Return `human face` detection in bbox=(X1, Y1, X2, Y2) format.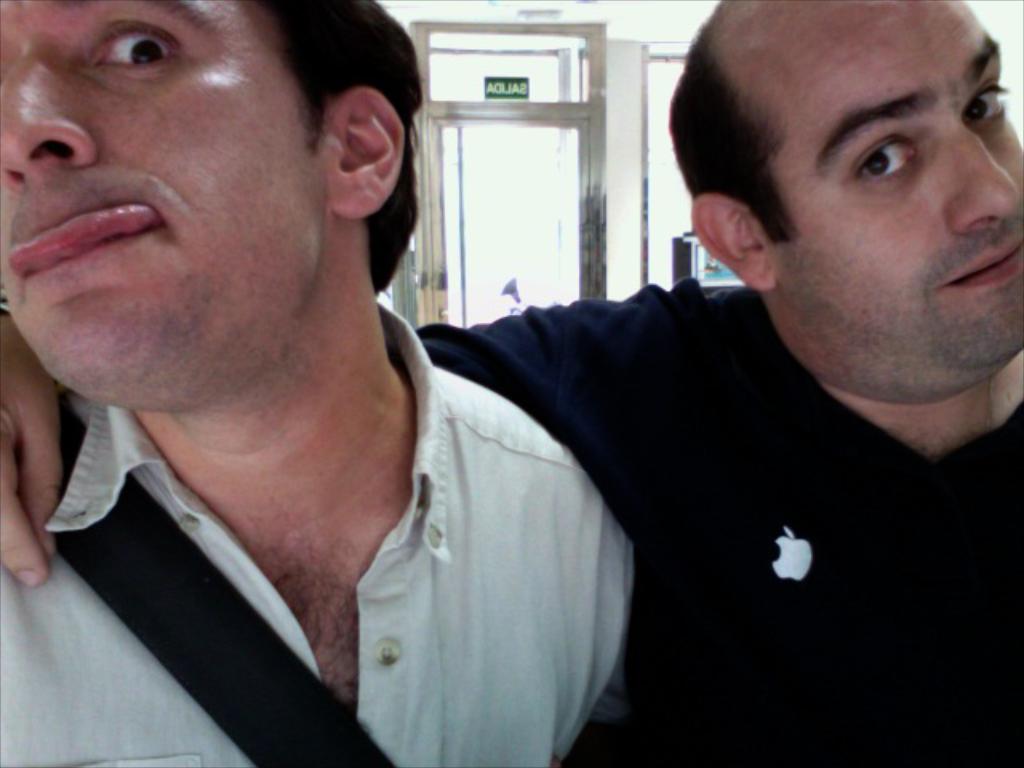
bbox=(757, 0, 1022, 368).
